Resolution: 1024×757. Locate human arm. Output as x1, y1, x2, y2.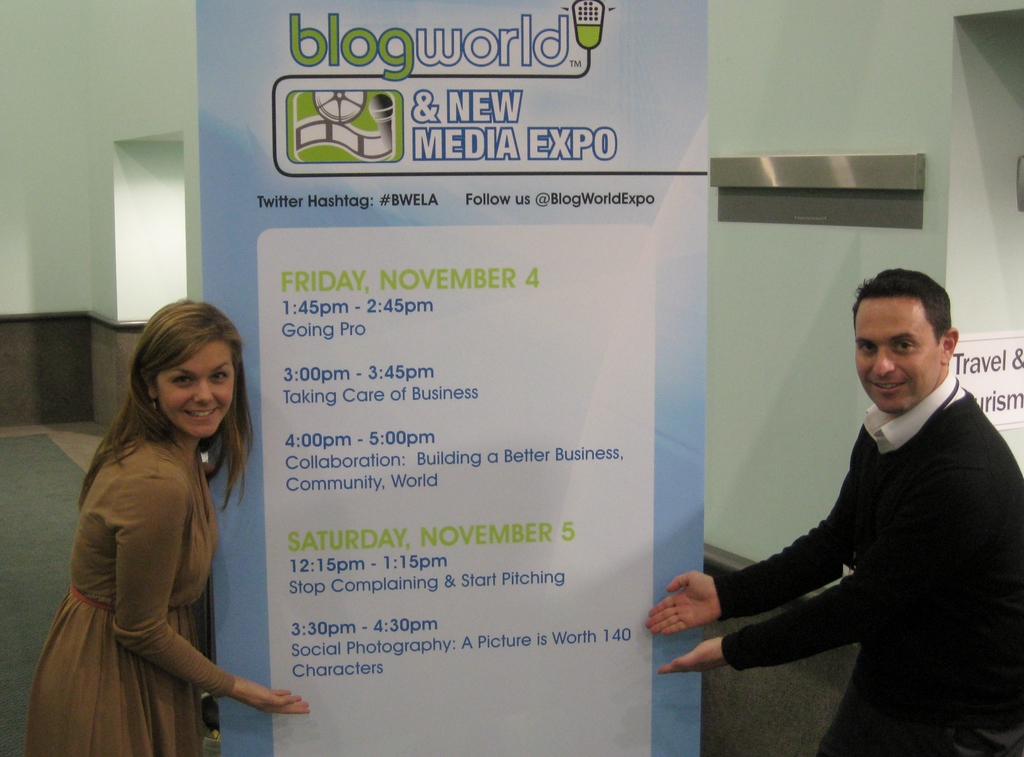
648, 437, 983, 681.
